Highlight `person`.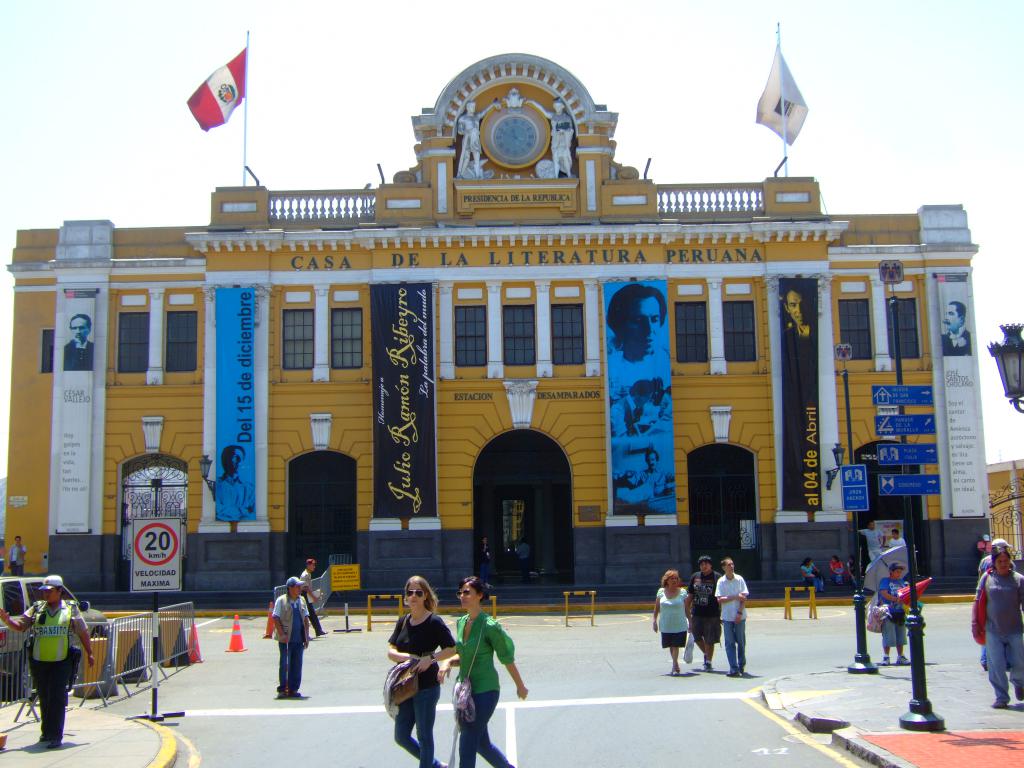
Highlighted region: 973/547/1023/707.
